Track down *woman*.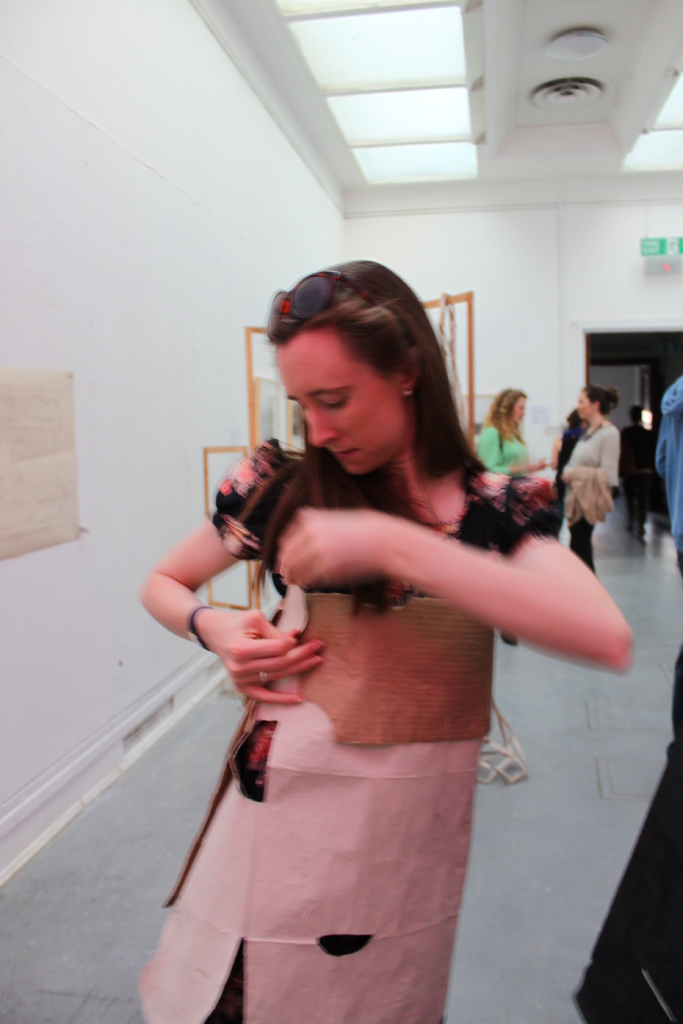
Tracked to [474,385,553,478].
